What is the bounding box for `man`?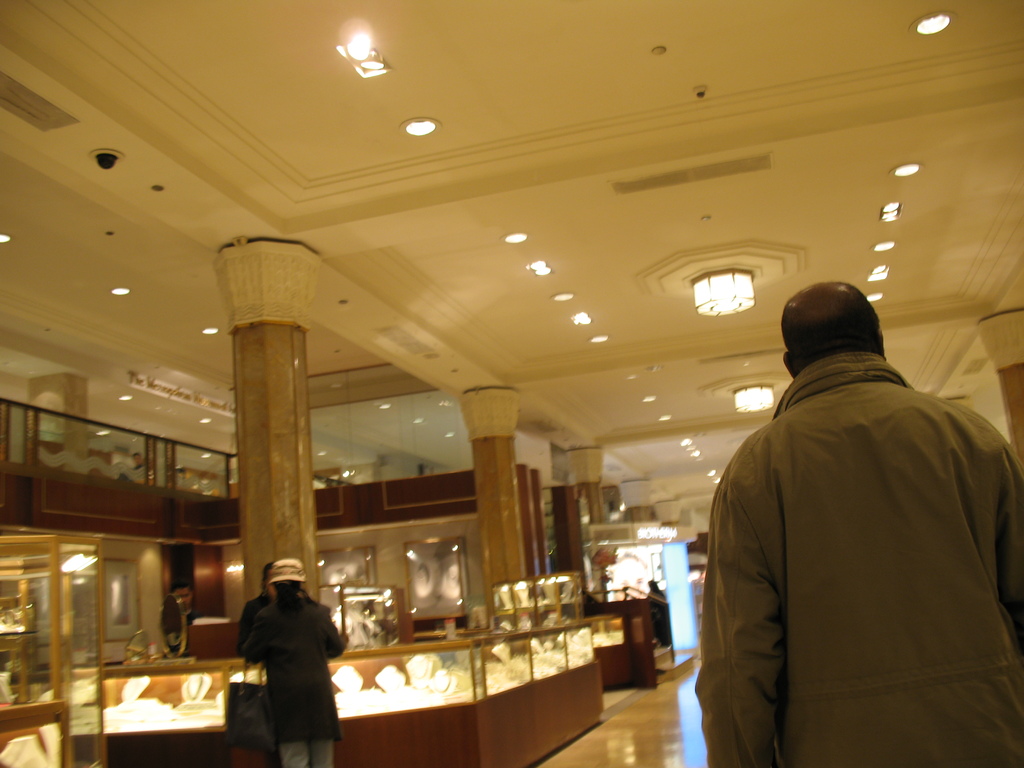
[163, 580, 202, 655].
